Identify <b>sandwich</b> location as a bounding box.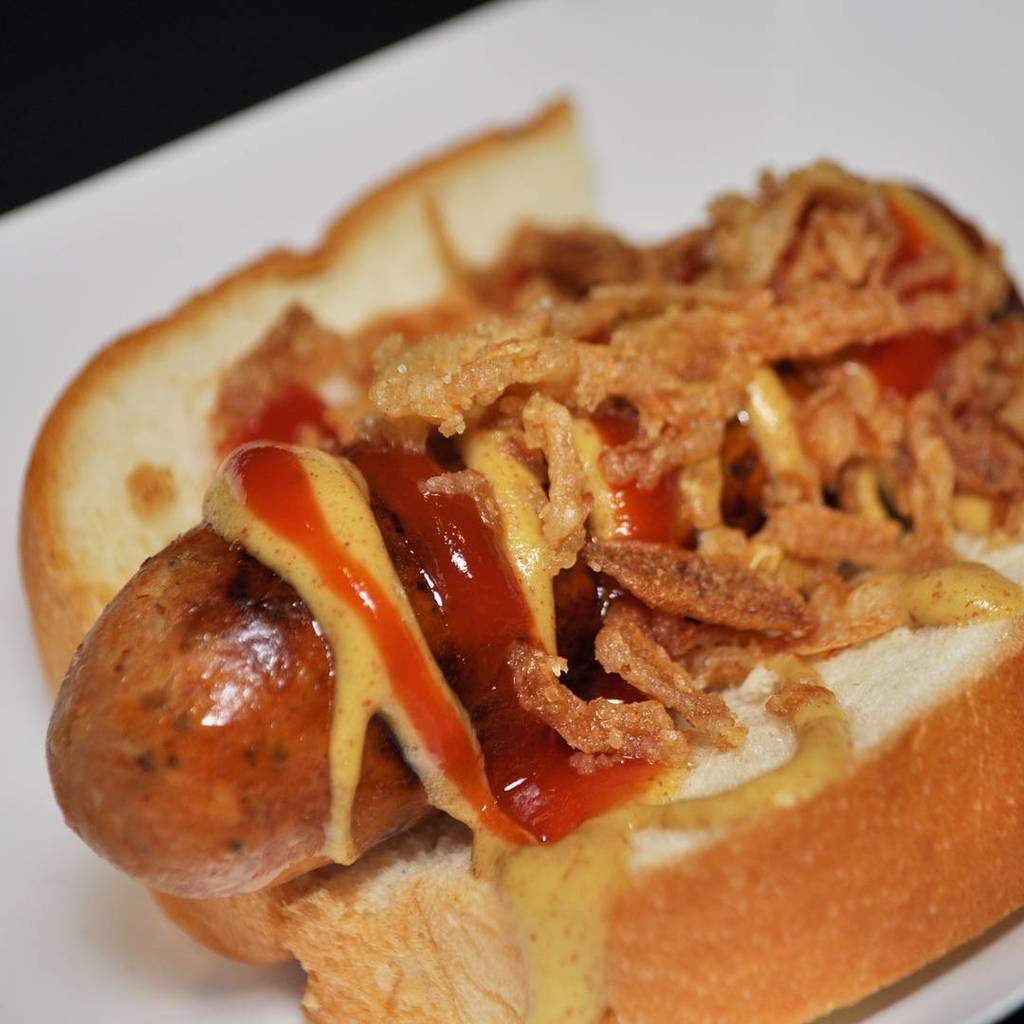
<region>11, 89, 1023, 1023</region>.
